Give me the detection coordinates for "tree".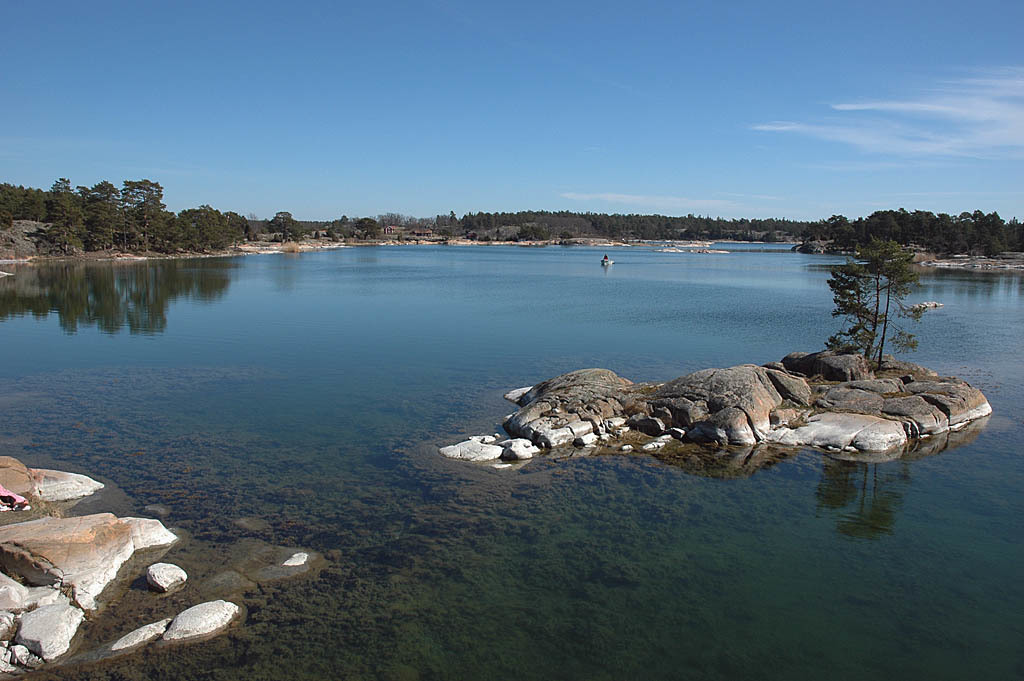
rect(812, 238, 951, 368).
